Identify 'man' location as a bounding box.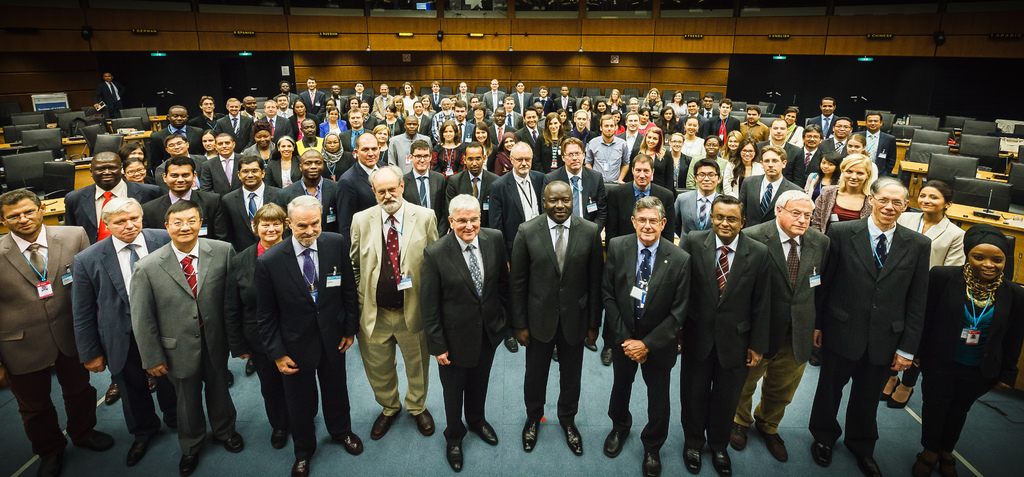
{"x1": 700, "y1": 93, "x2": 719, "y2": 116}.
